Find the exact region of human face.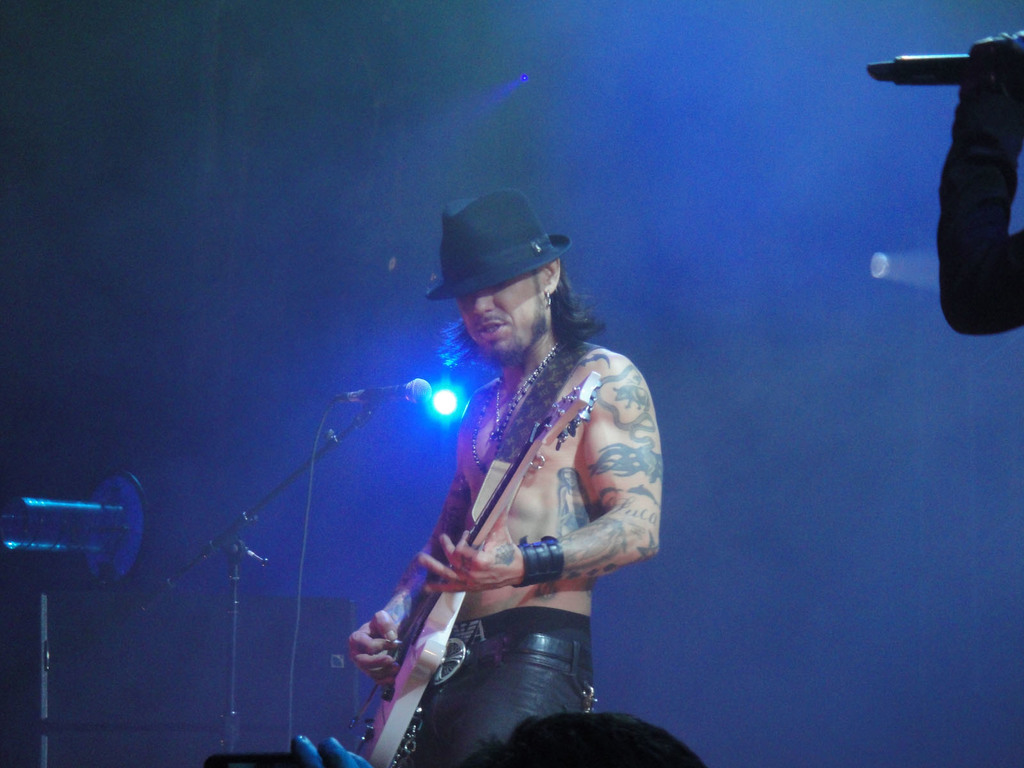
Exact region: locate(460, 275, 550, 362).
